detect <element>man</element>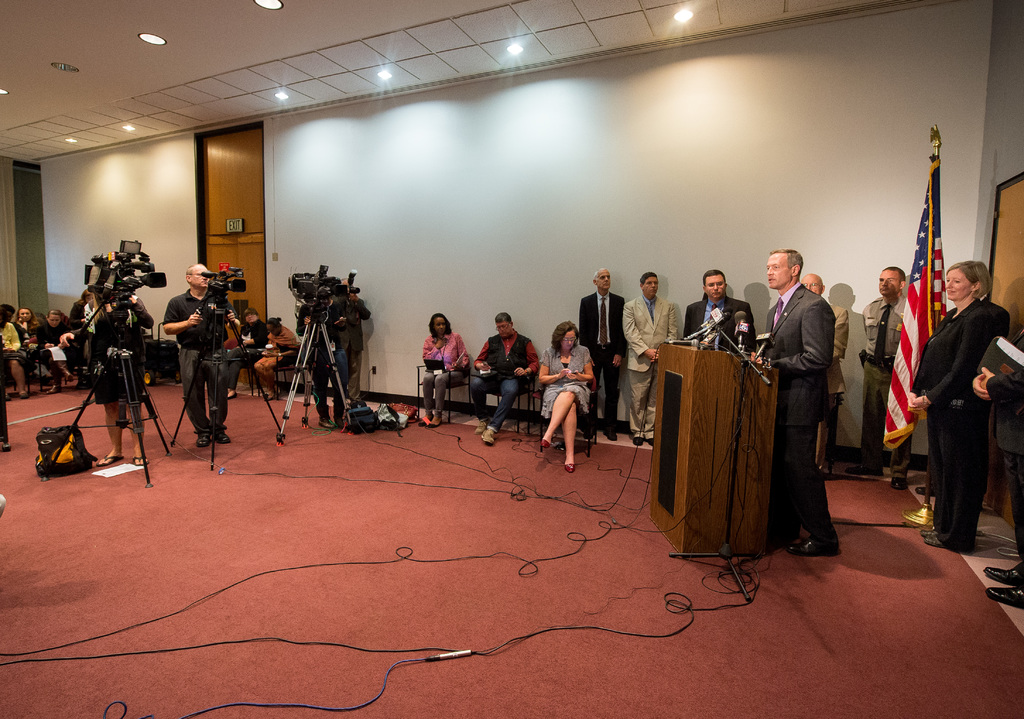
[x1=860, y1=265, x2=911, y2=491]
